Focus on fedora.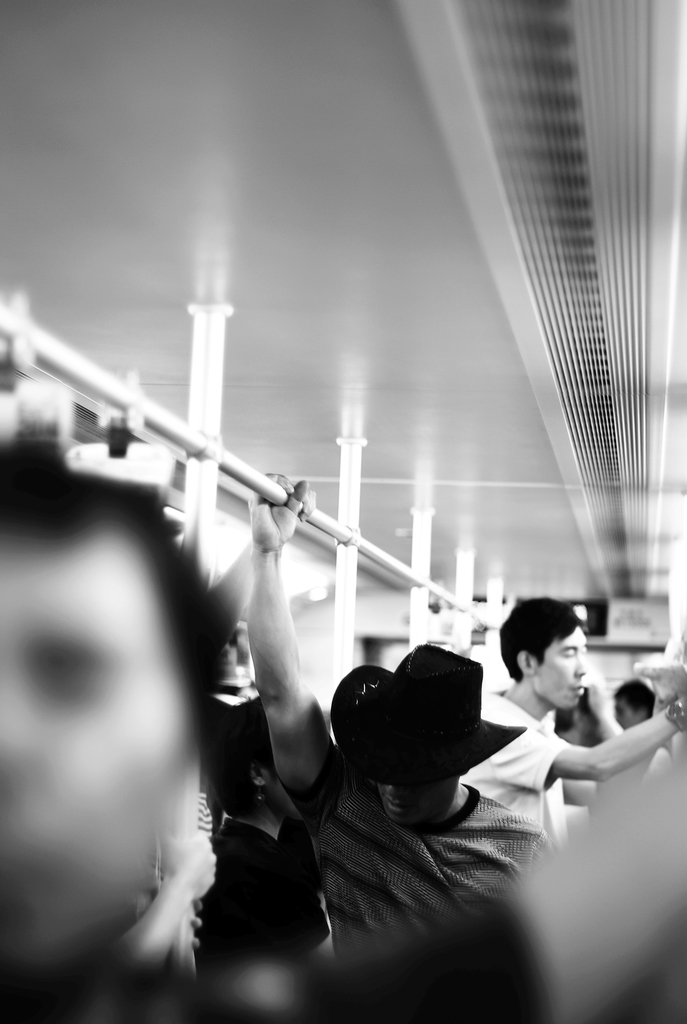
Focused at [left=332, top=646, right=519, bottom=789].
